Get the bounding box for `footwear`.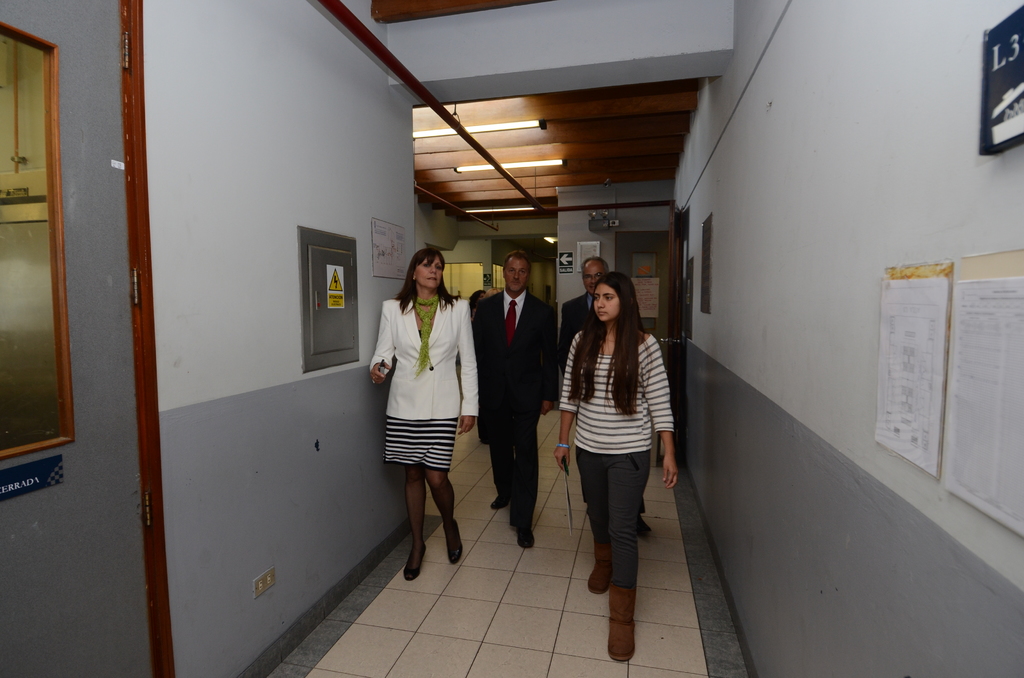
(587,579,644,663).
